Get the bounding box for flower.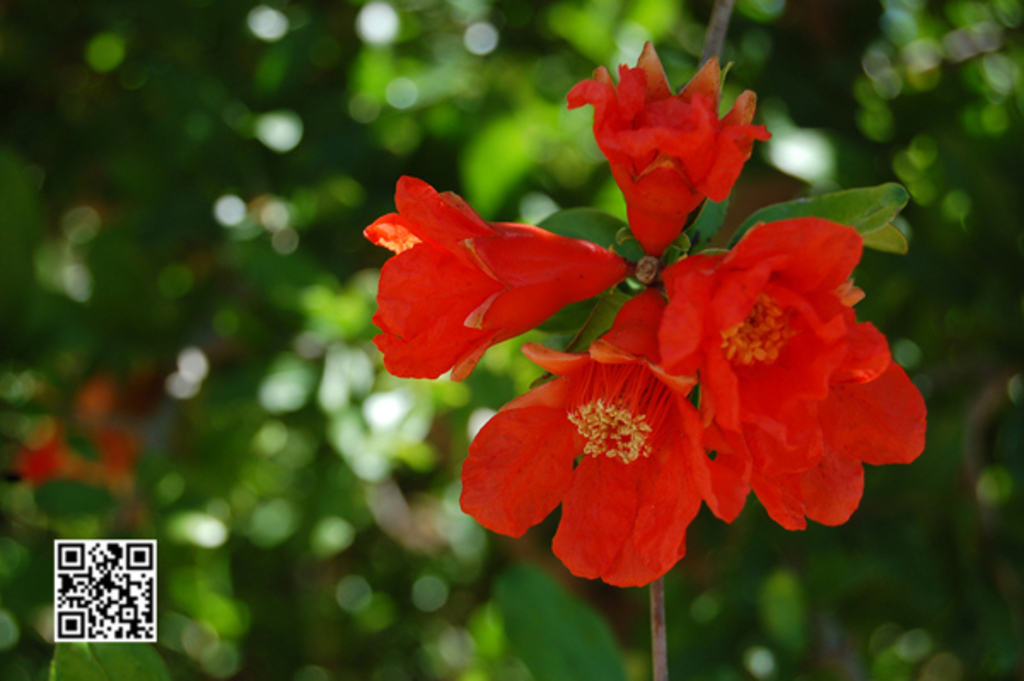
box(558, 31, 771, 263).
